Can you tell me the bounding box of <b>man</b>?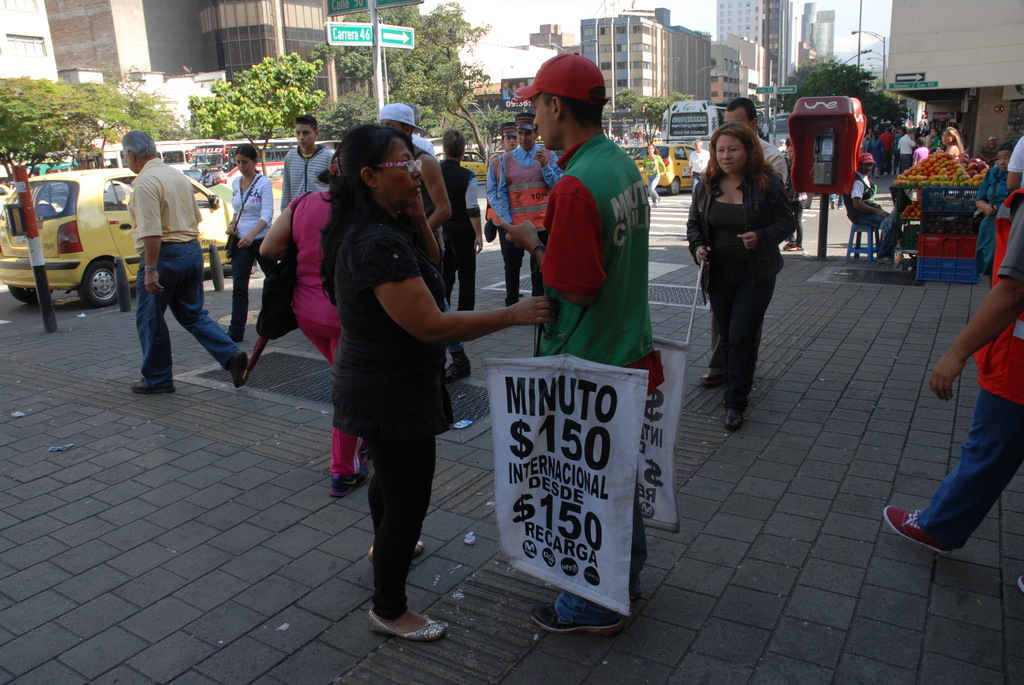
BBox(511, 52, 666, 633).
